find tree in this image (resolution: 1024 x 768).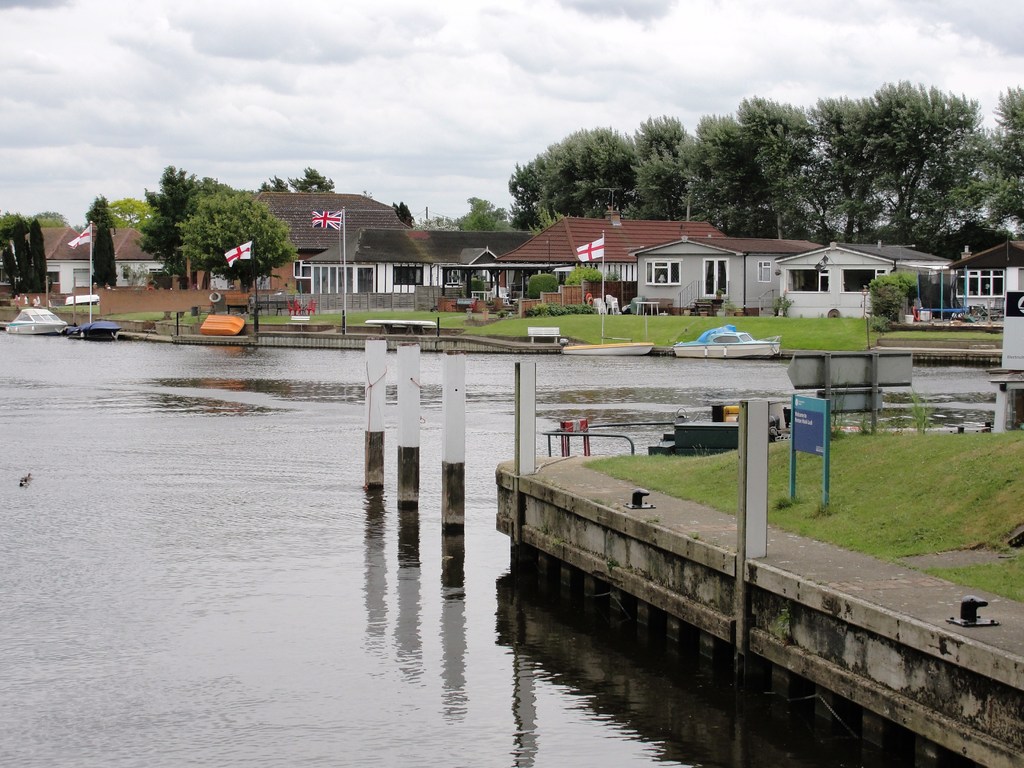
<region>266, 175, 287, 191</region>.
